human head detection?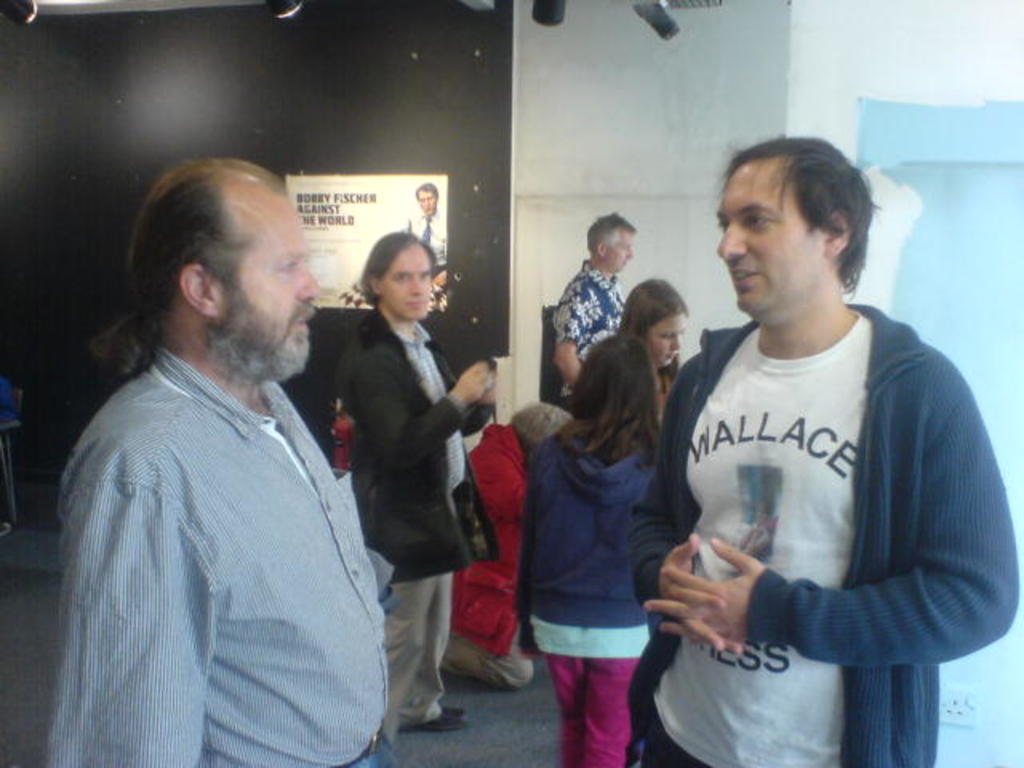
125:152:320:365
